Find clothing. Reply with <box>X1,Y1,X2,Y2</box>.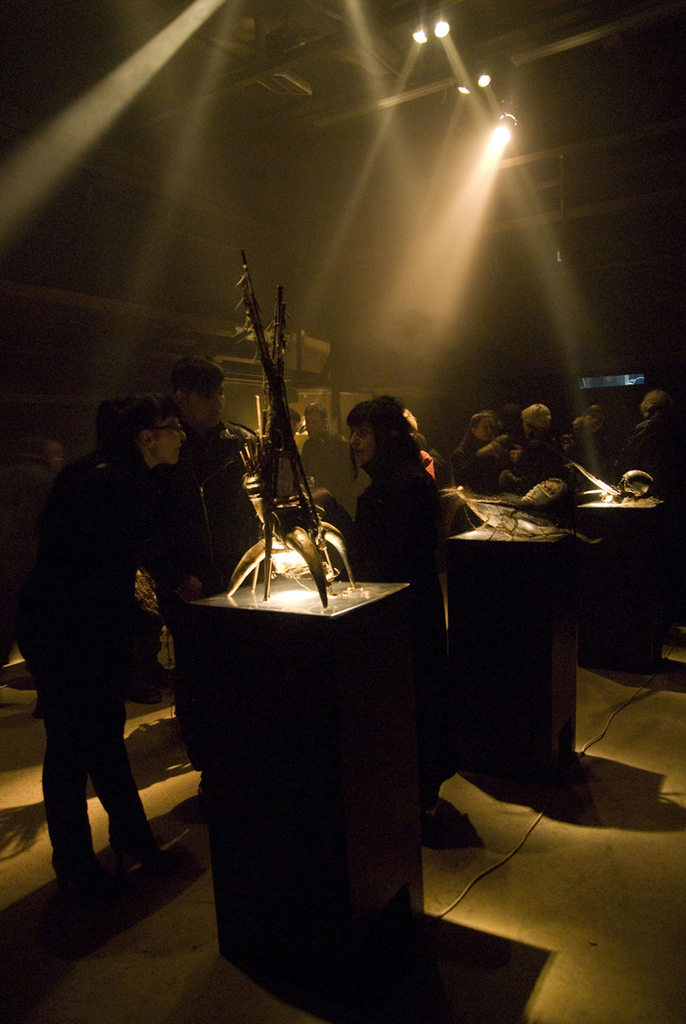
<box>172,421,265,589</box>.
